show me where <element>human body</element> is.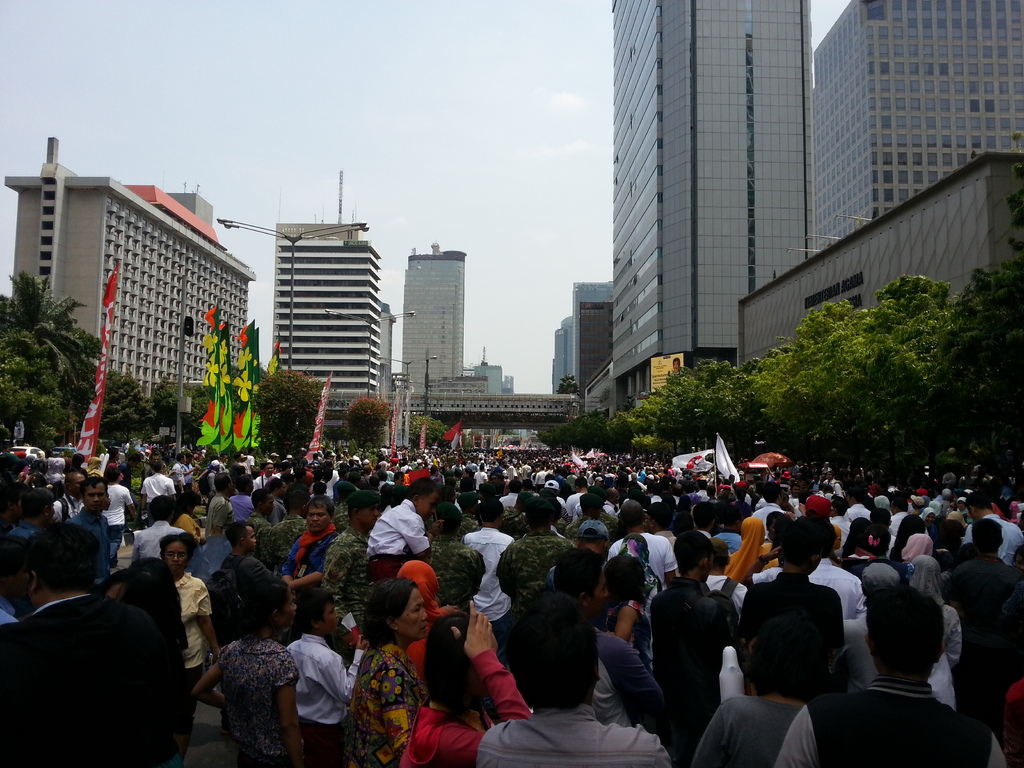
<element>human body</element> is at (71,481,109,577).
